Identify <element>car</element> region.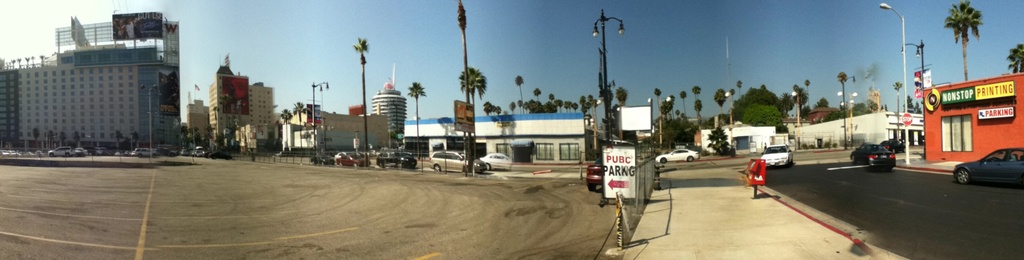
Region: rect(883, 136, 905, 154).
